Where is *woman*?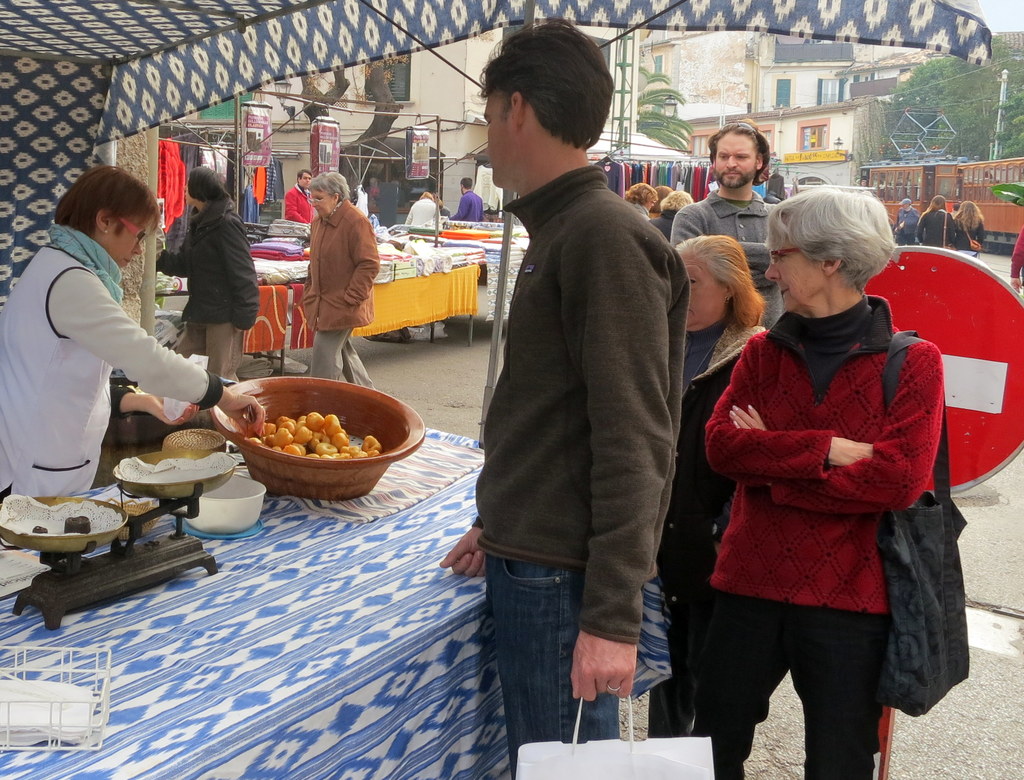
<box>300,172,381,388</box>.
